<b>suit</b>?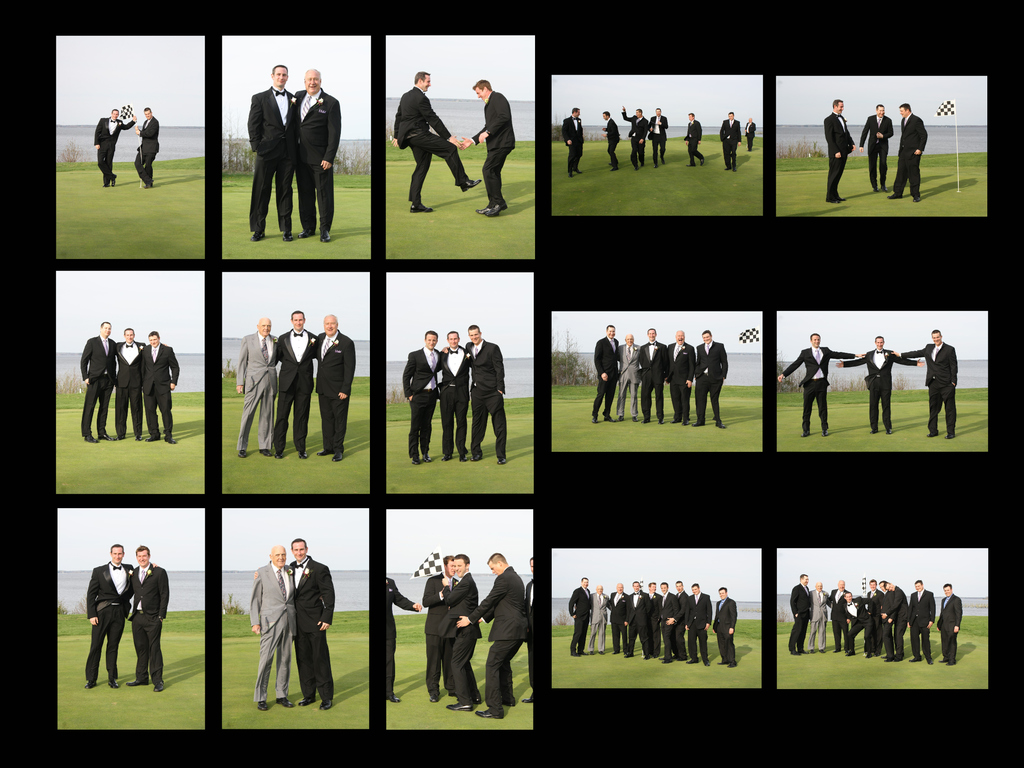
bbox(687, 591, 716, 663)
